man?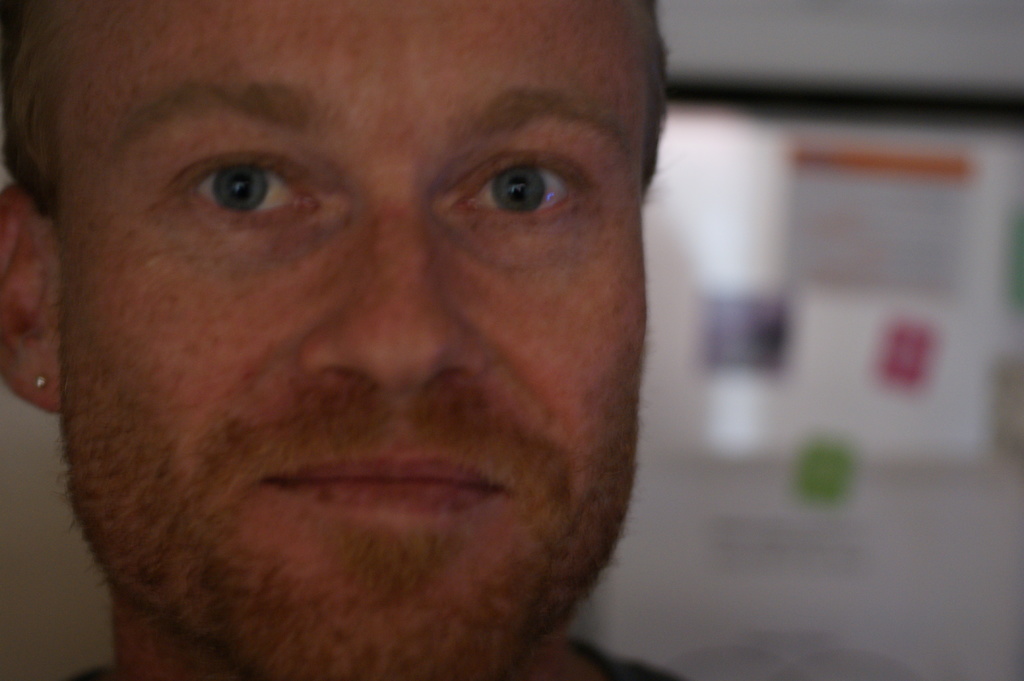
rect(0, 0, 760, 680)
